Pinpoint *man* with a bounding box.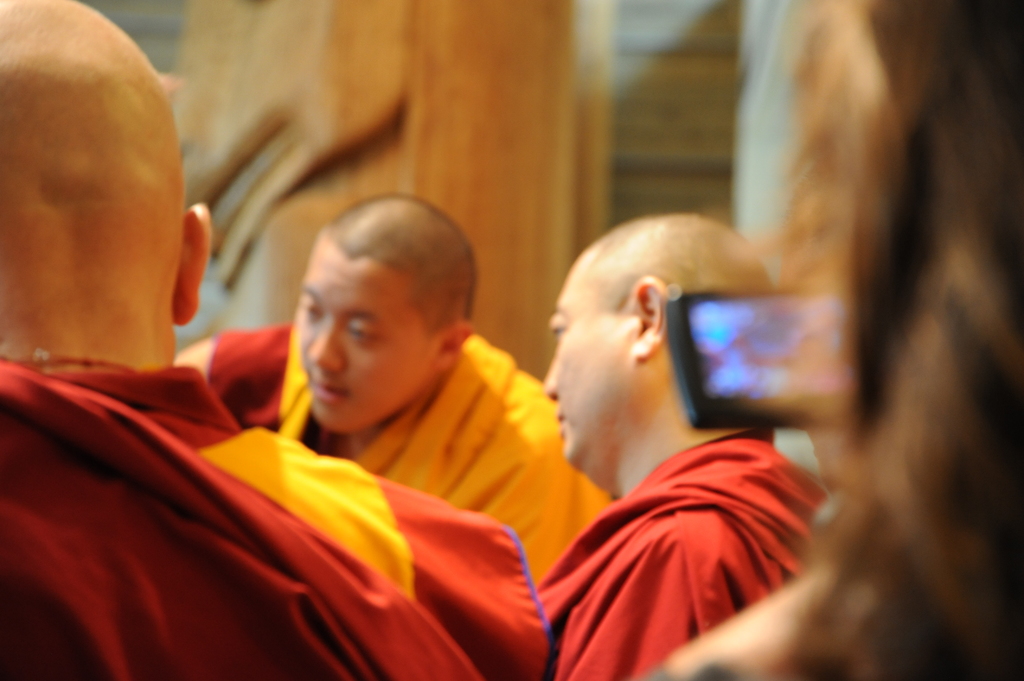
(0,0,548,680).
